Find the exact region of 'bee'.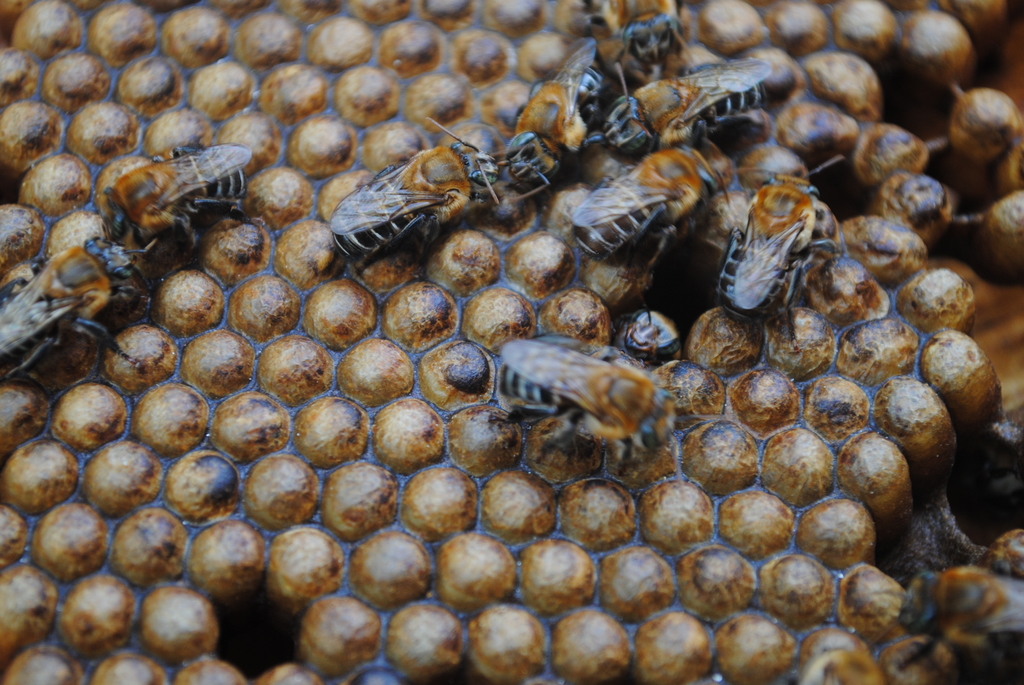
Exact region: 883/553/1023/684.
